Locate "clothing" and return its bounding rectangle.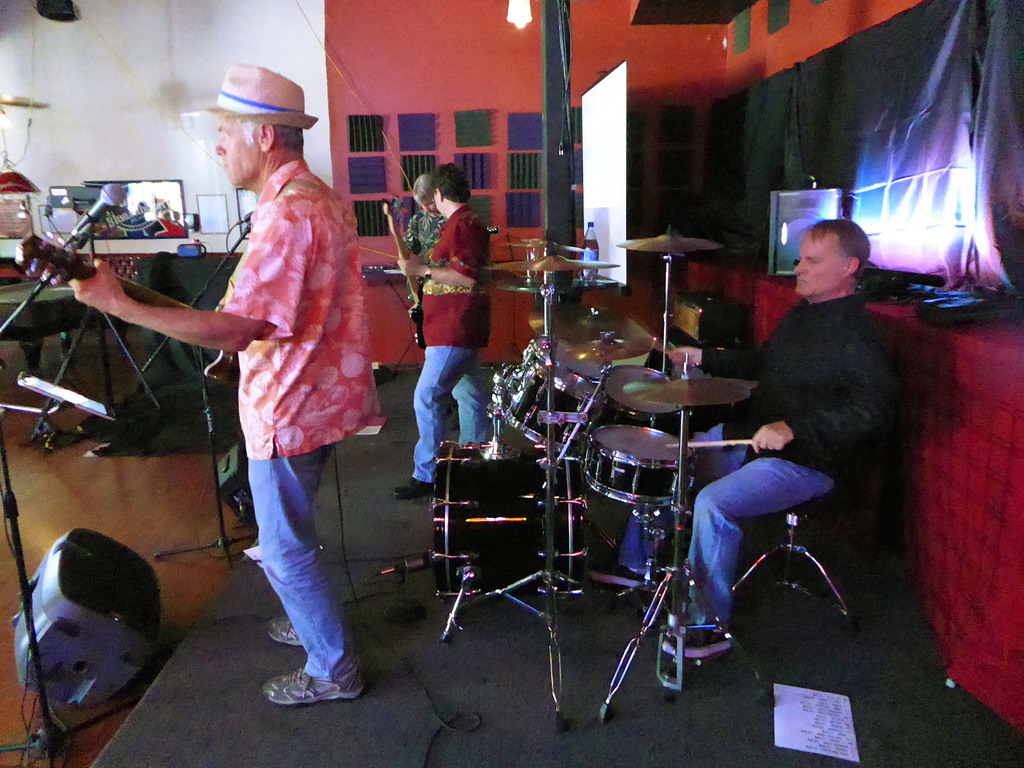
212 160 384 685.
